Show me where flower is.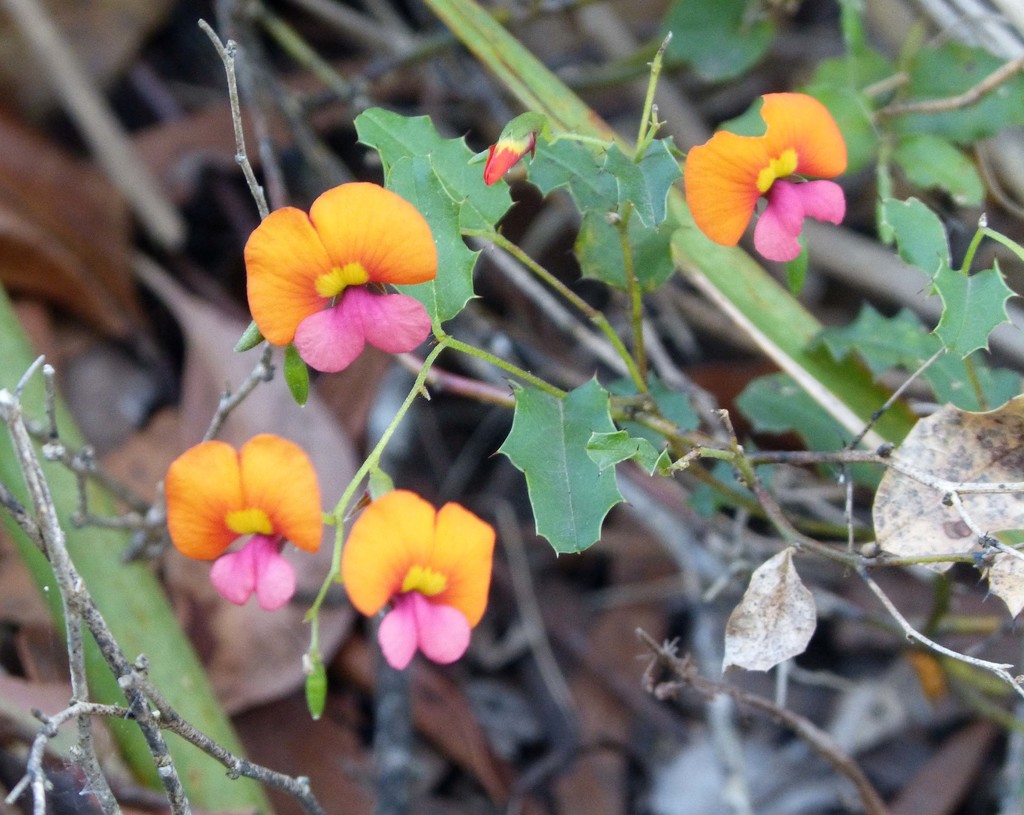
flower is at crop(486, 110, 569, 181).
